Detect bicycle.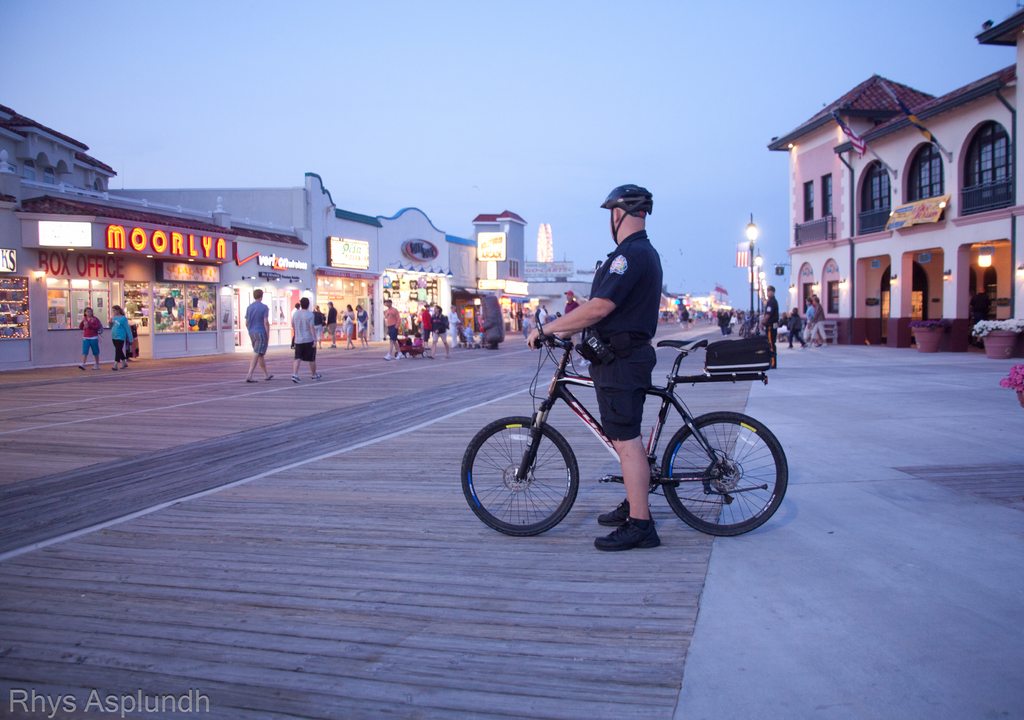
Detected at (left=470, top=300, right=792, bottom=550).
